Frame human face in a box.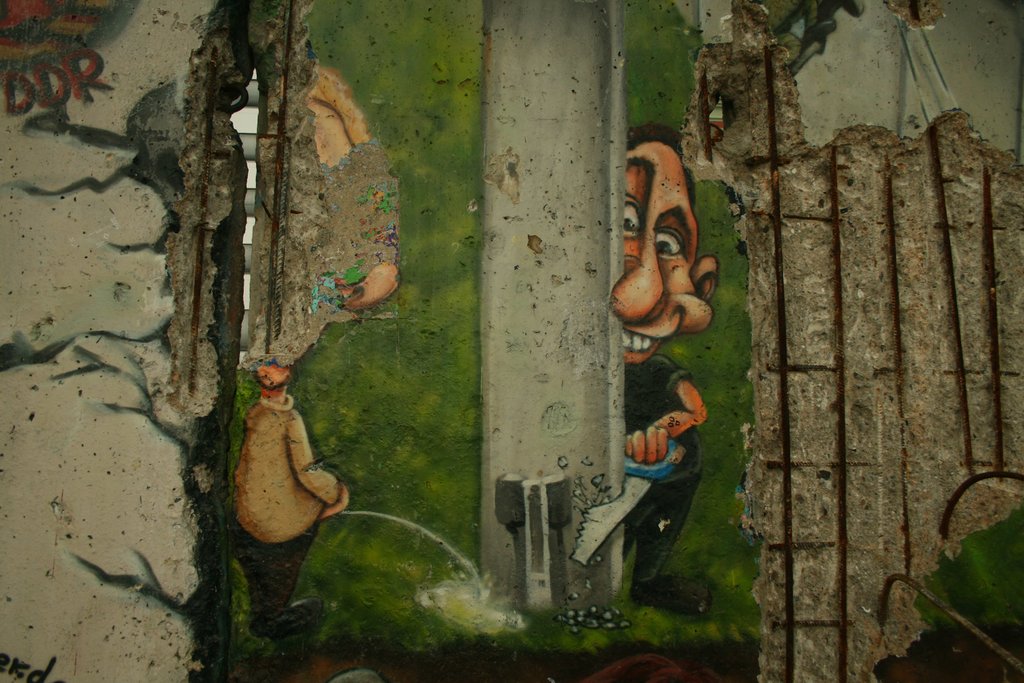
box=[611, 148, 699, 363].
